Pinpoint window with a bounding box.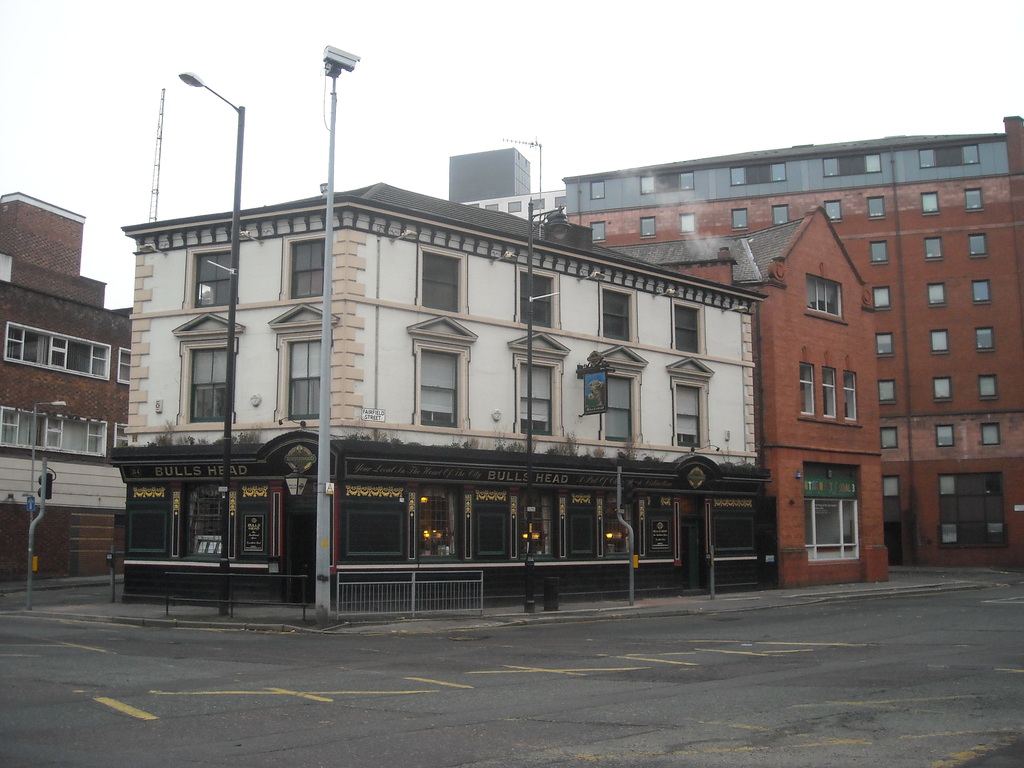
box(923, 241, 945, 257).
